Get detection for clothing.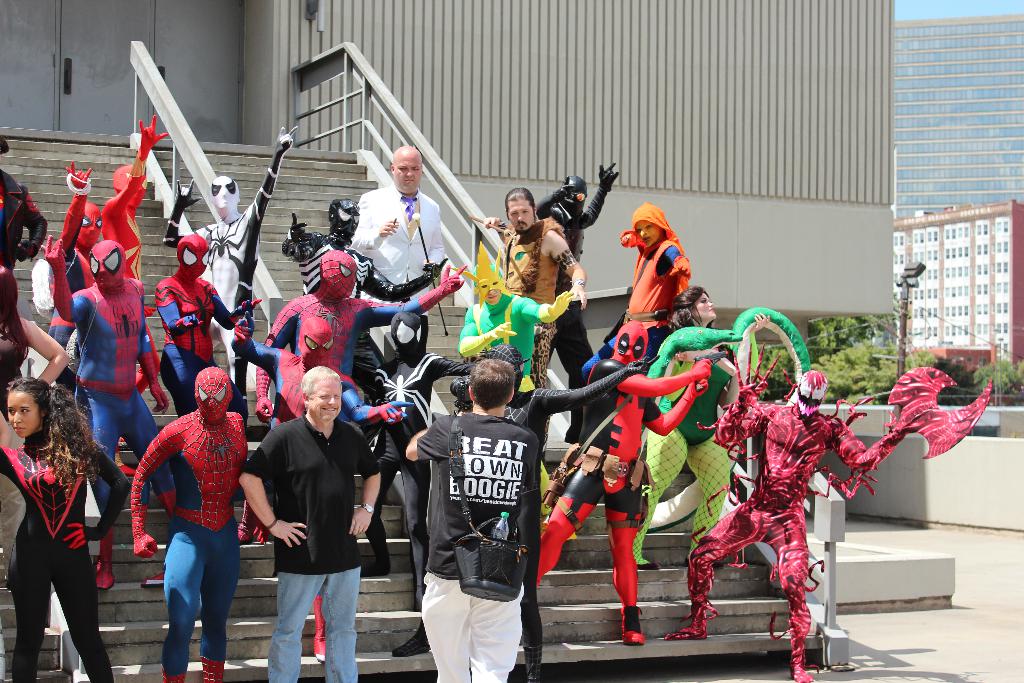
Detection: crop(533, 165, 619, 374).
